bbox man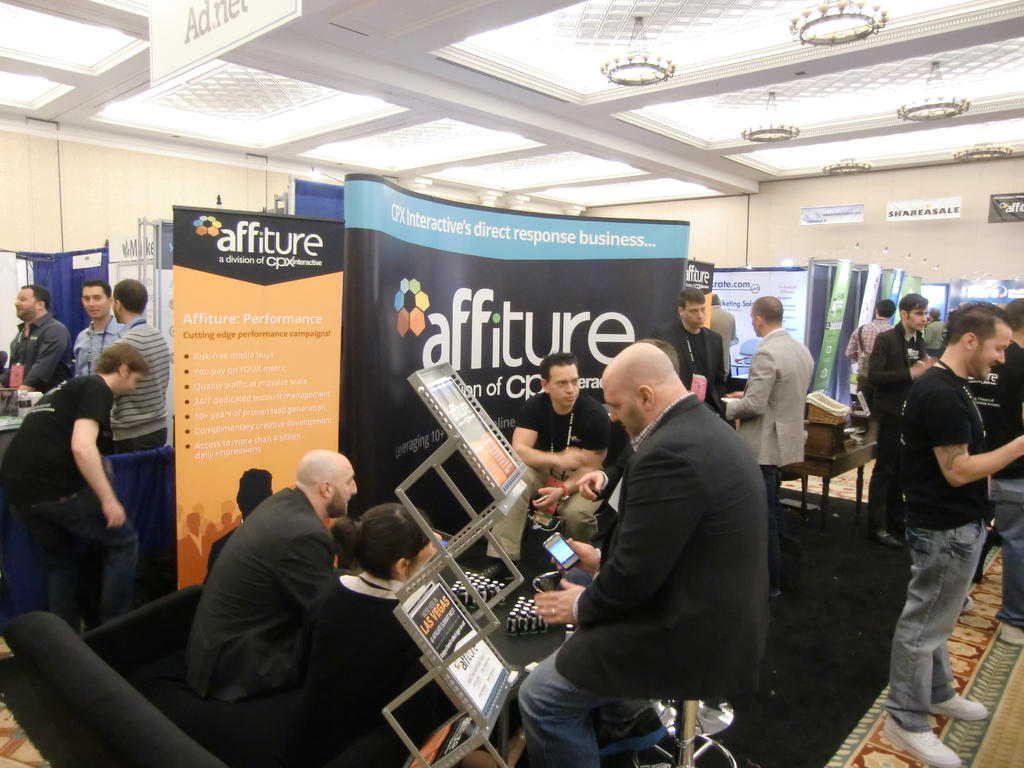
[72, 282, 121, 380]
